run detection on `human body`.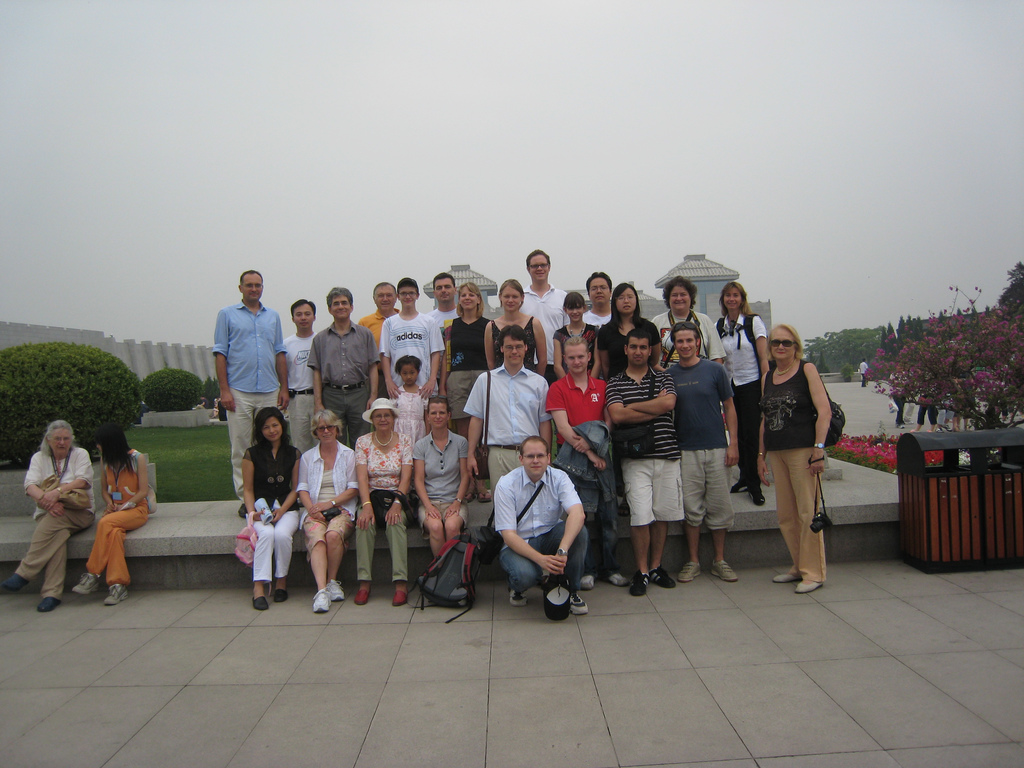
Result: {"left": 466, "top": 363, "right": 553, "bottom": 495}.
